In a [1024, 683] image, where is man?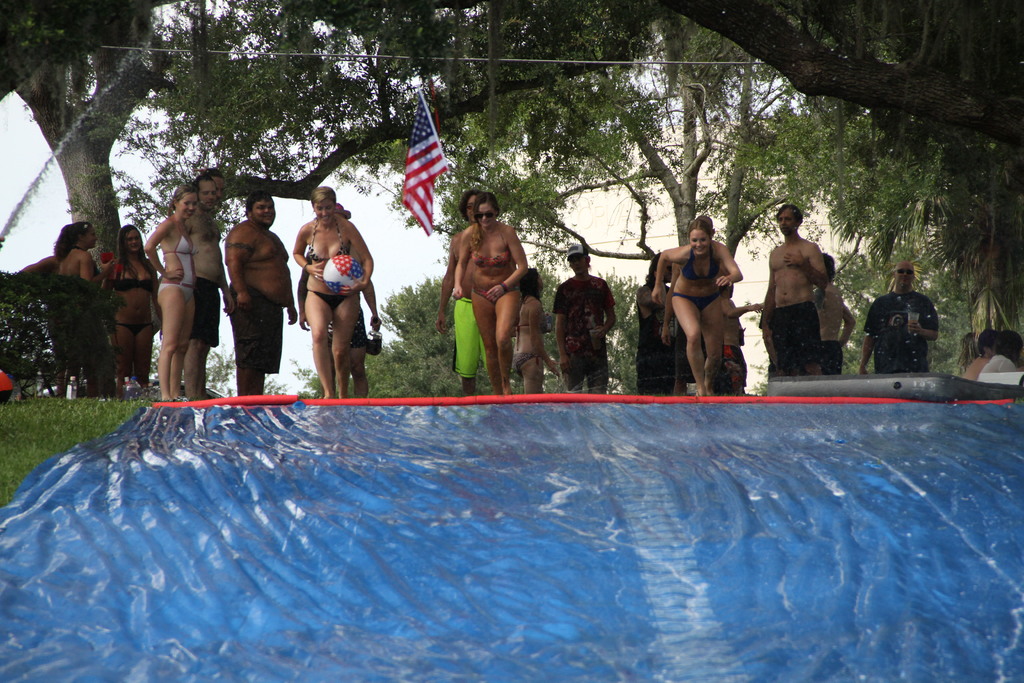
(x1=852, y1=262, x2=945, y2=375).
